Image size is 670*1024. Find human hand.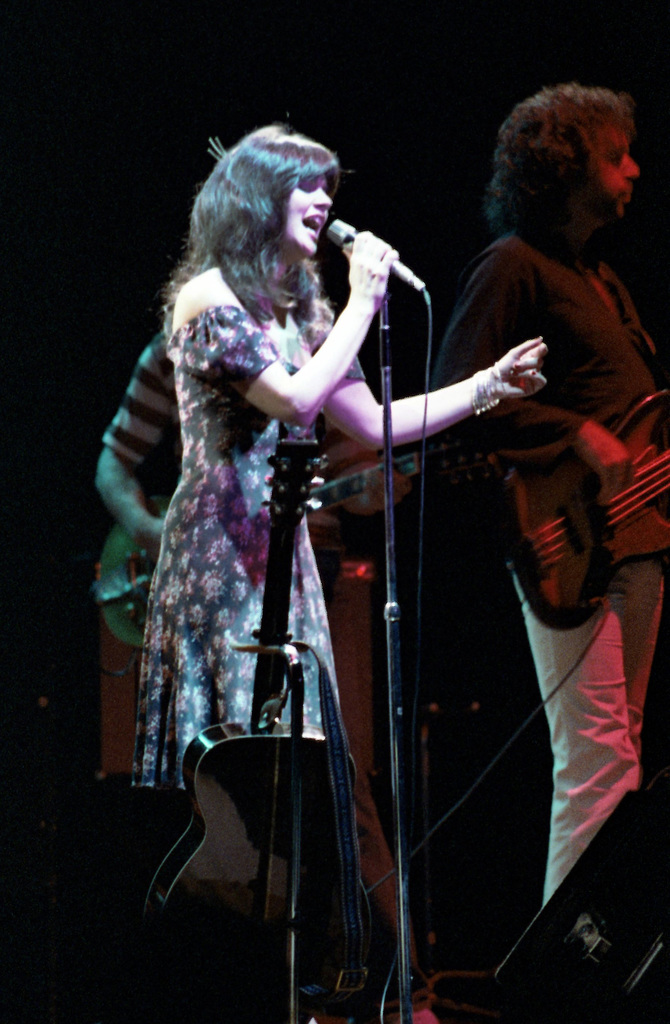
{"x1": 579, "y1": 417, "x2": 633, "y2": 500}.
